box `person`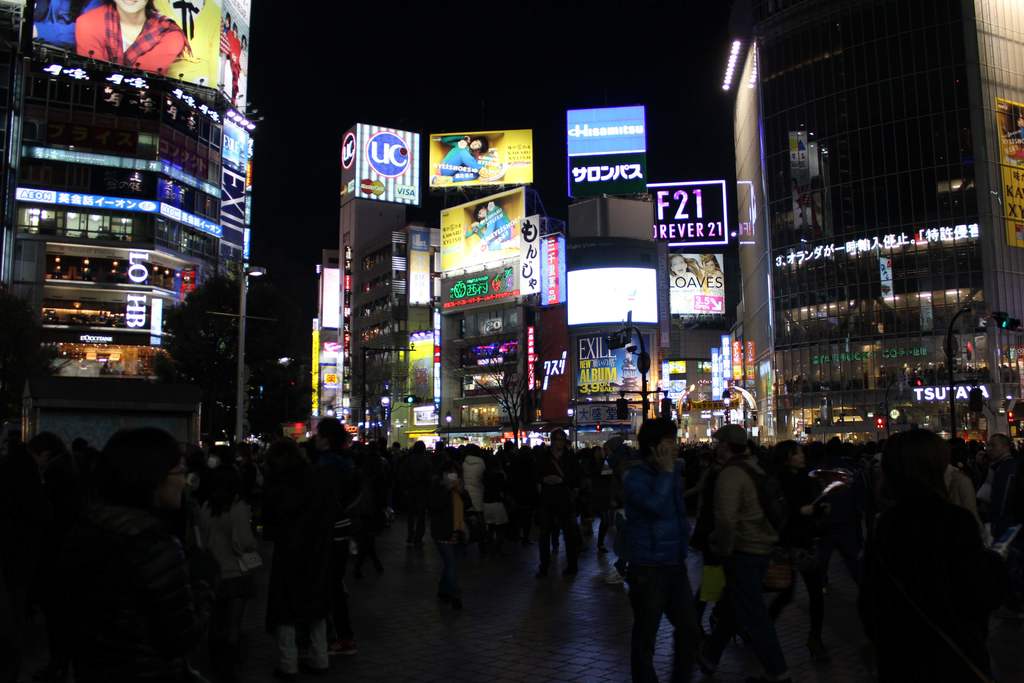
[left=29, top=0, right=108, bottom=47]
